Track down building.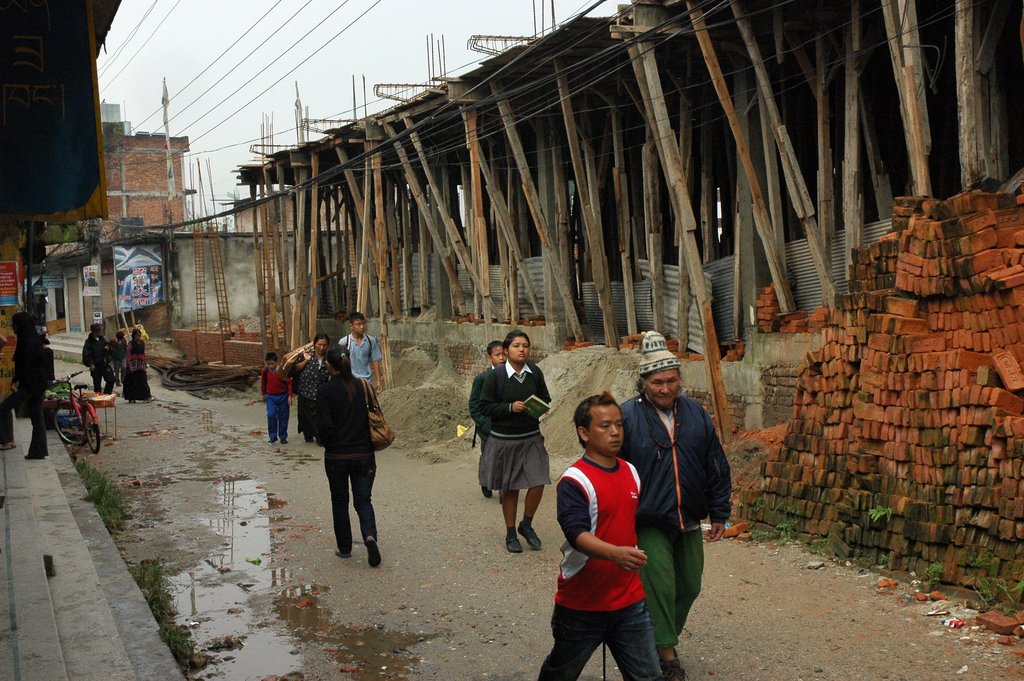
Tracked to region(51, 97, 195, 279).
